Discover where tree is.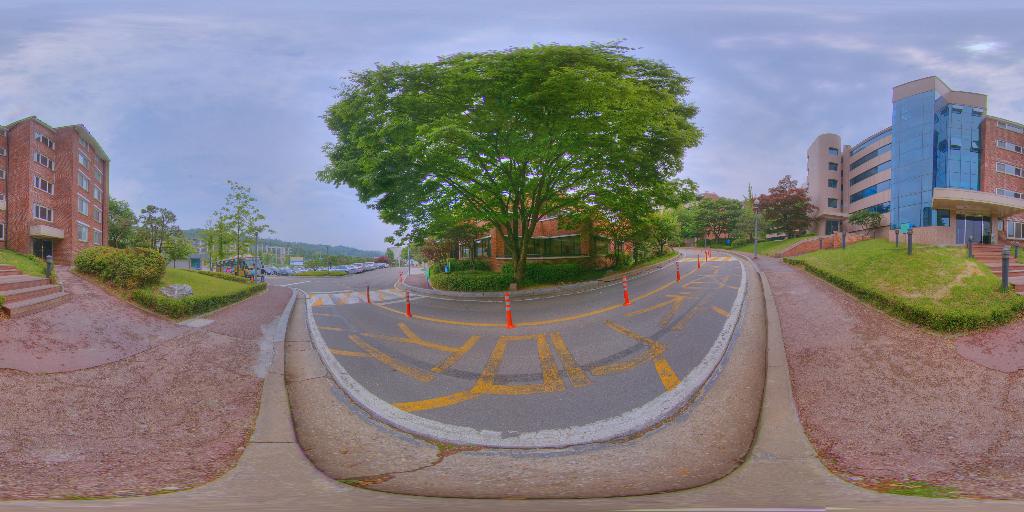
Discovered at (850, 205, 886, 237).
